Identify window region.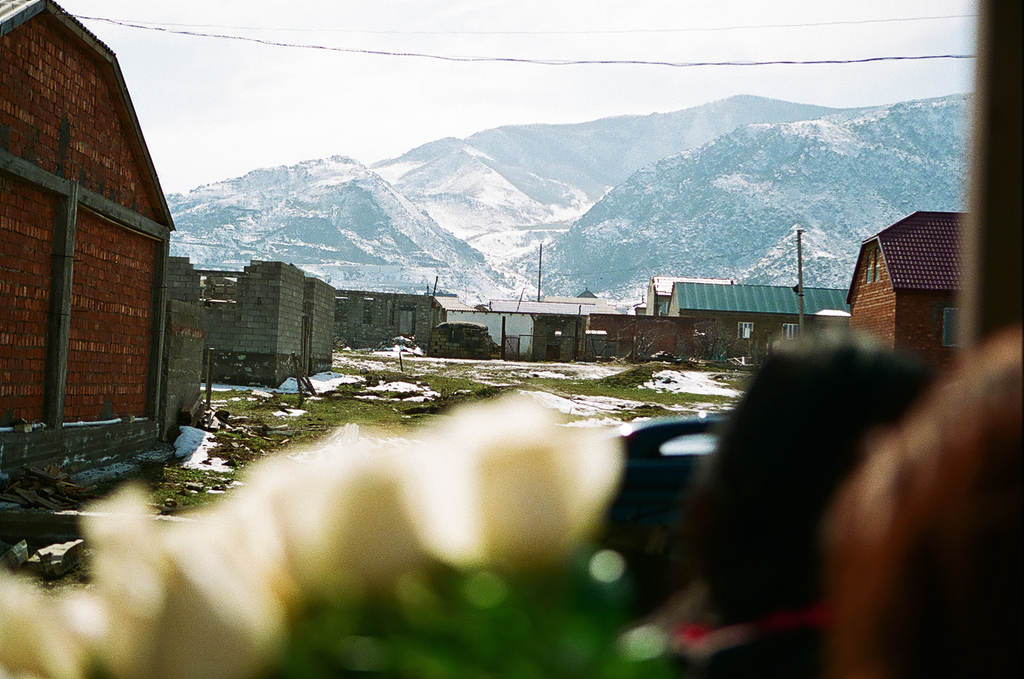
Region: 736/324/754/339.
